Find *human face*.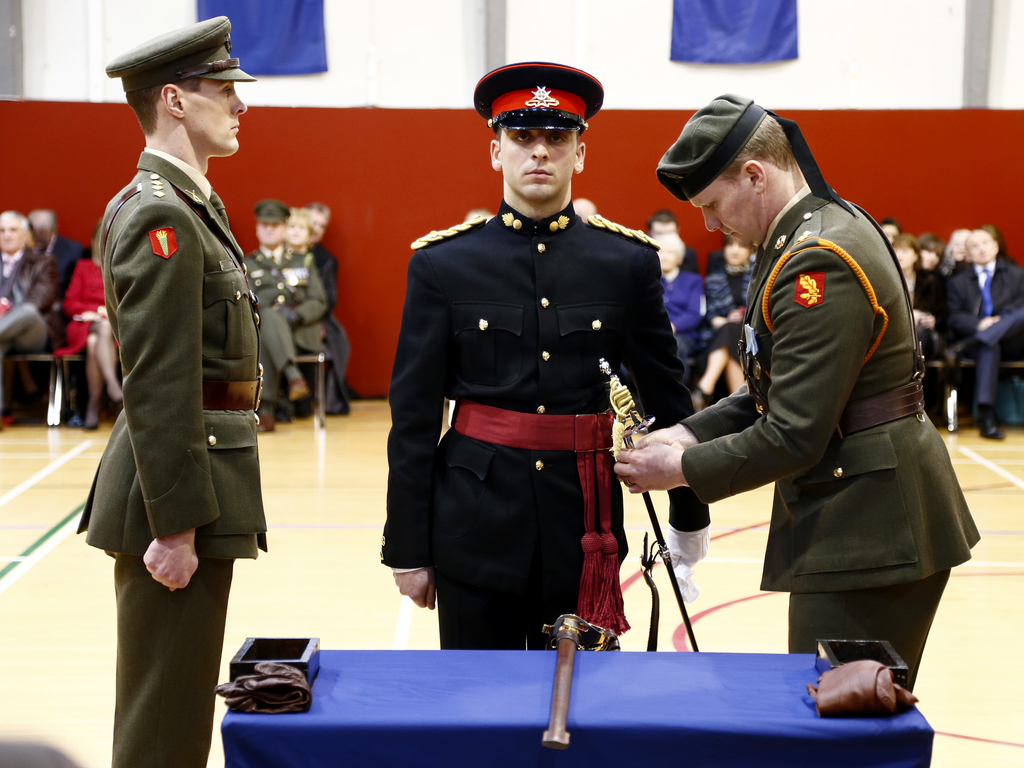
BBox(499, 125, 583, 193).
